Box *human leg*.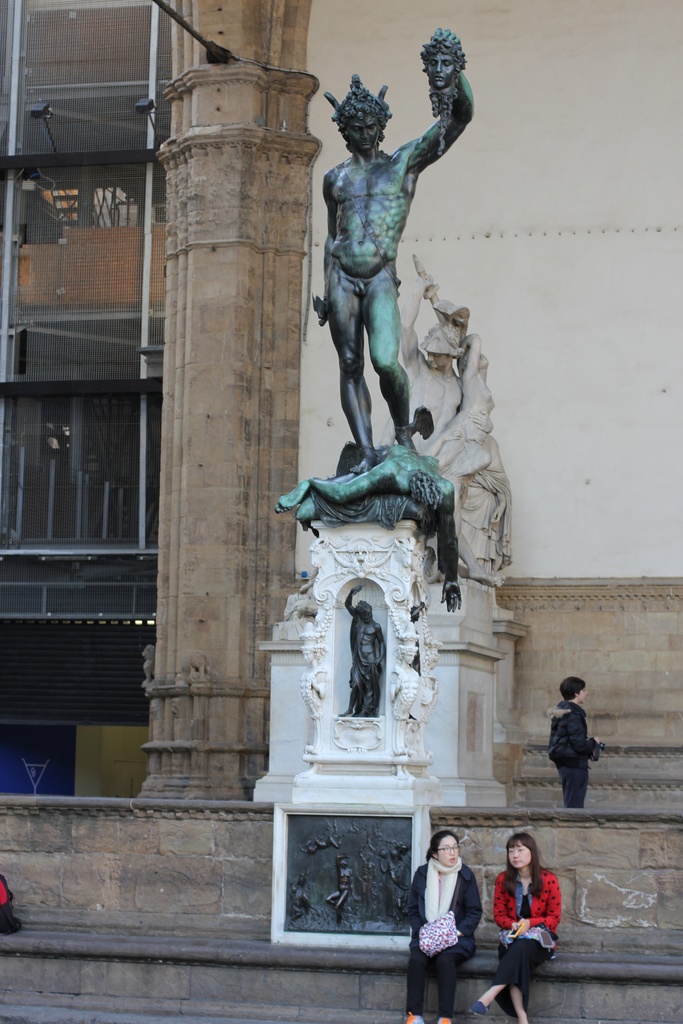
<box>438,942,469,1021</box>.
